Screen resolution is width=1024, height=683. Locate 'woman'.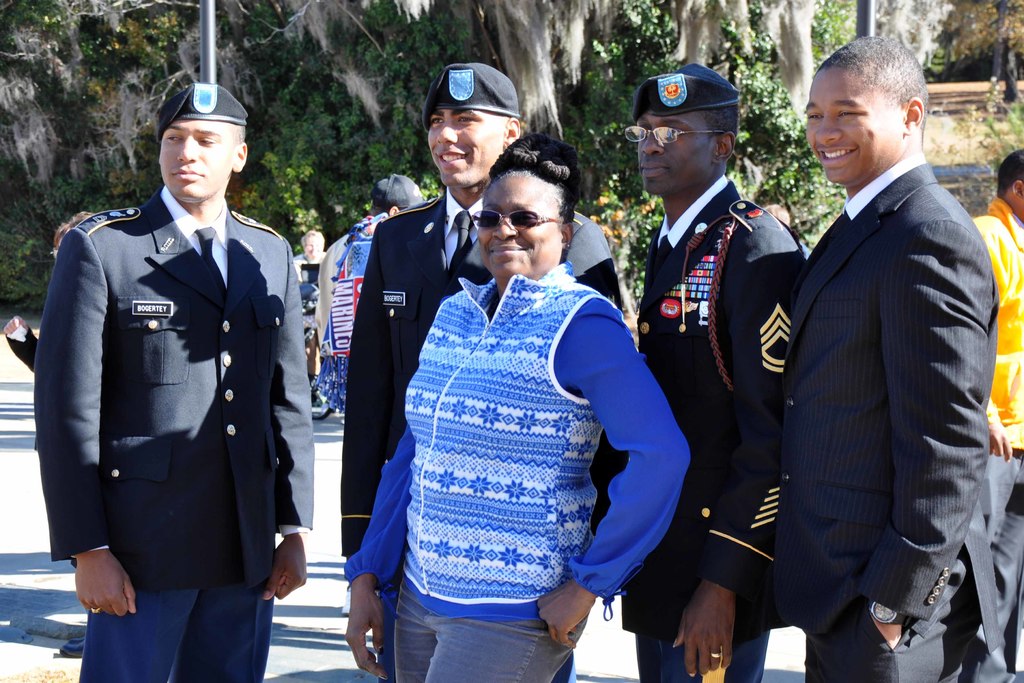
Rect(342, 131, 693, 682).
